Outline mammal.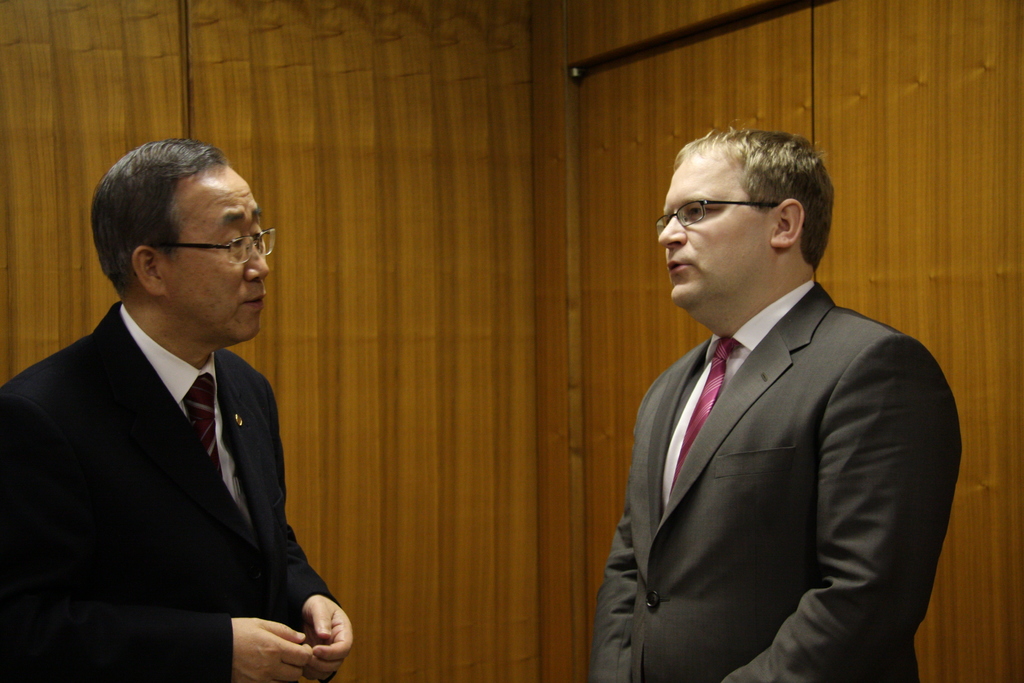
Outline: crop(598, 133, 948, 682).
